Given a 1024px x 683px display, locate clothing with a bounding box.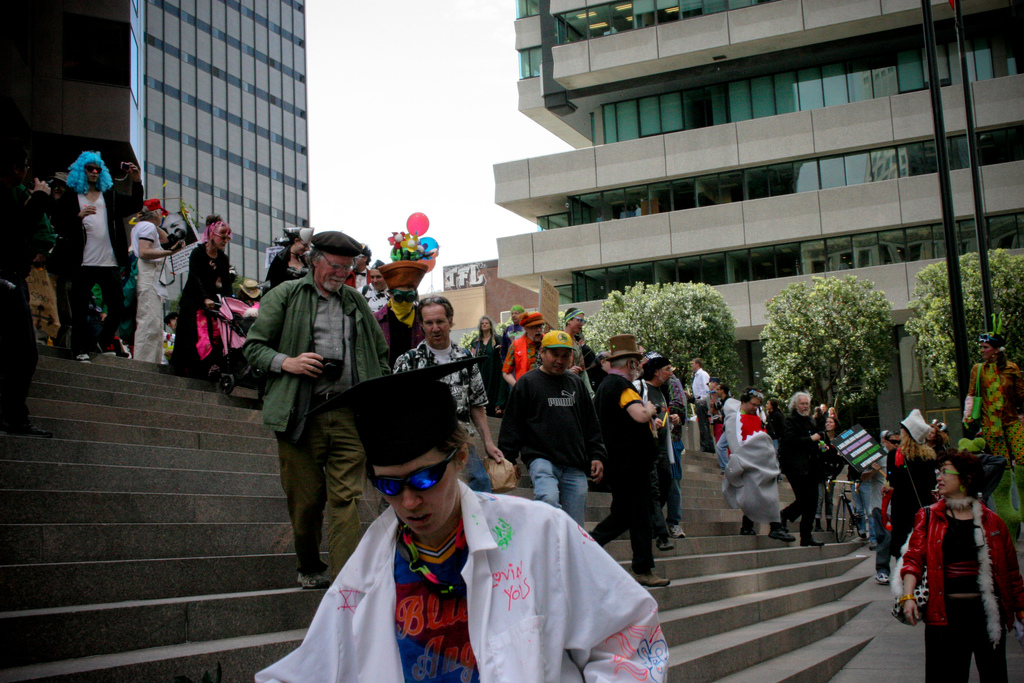
Located: 495/324/524/361.
